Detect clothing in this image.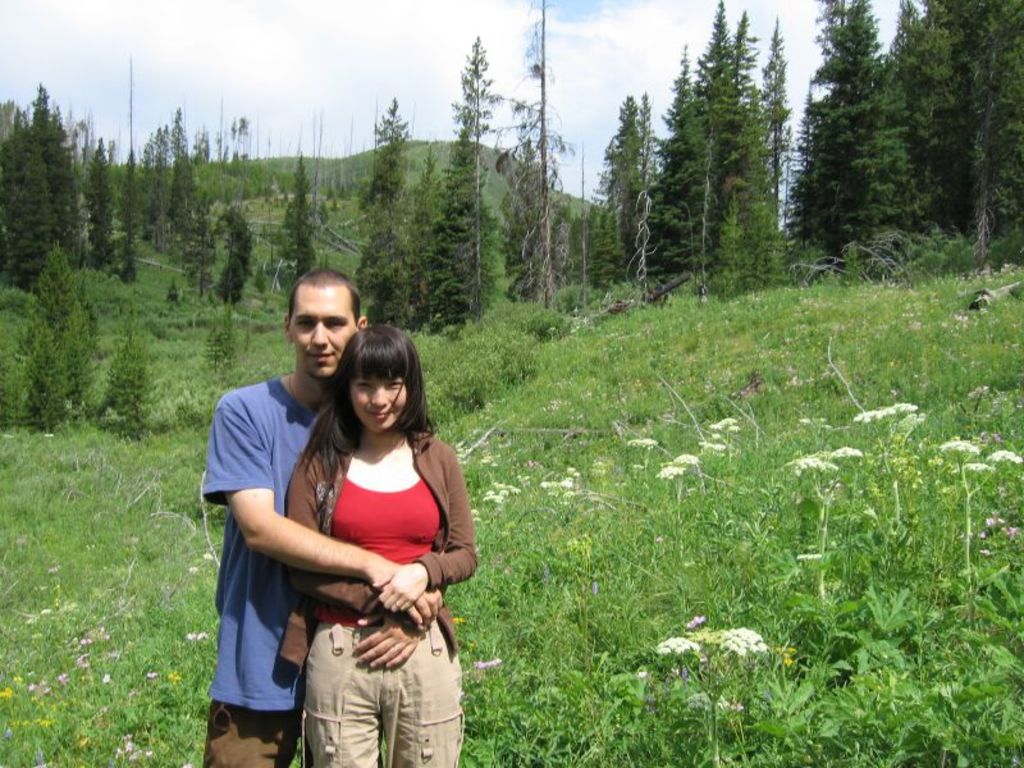
Detection: 278, 408, 472, 759.
